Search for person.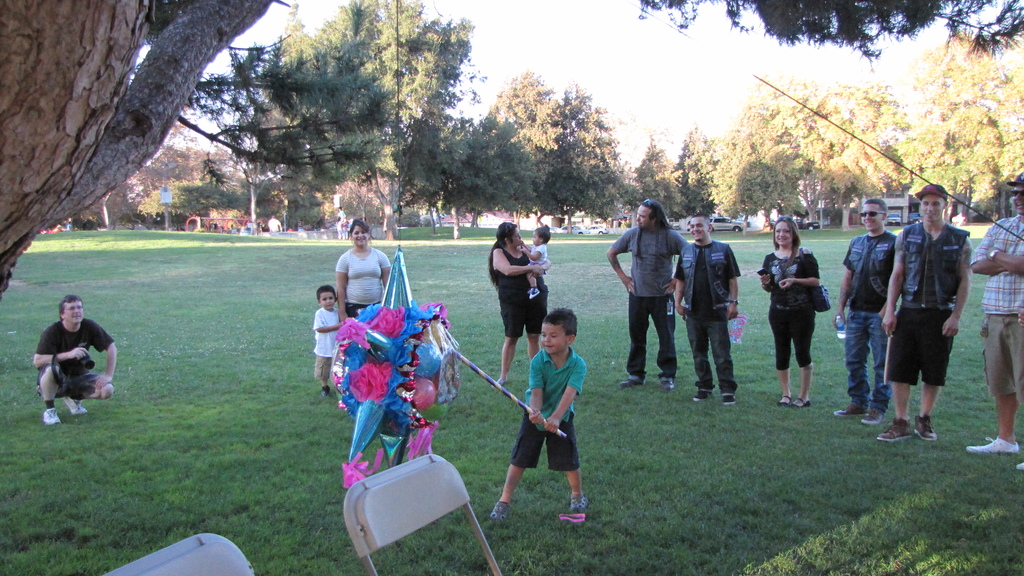
Found at 34,289,116,427.
